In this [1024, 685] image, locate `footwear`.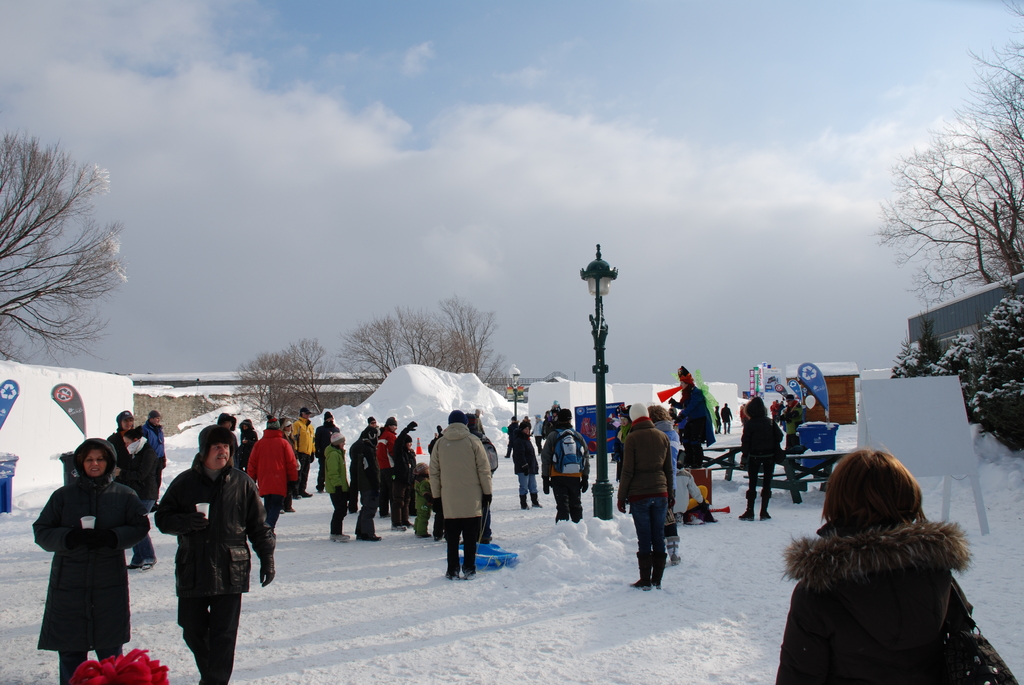
Bounding box: l=529, t=491, r=541, b=507.
